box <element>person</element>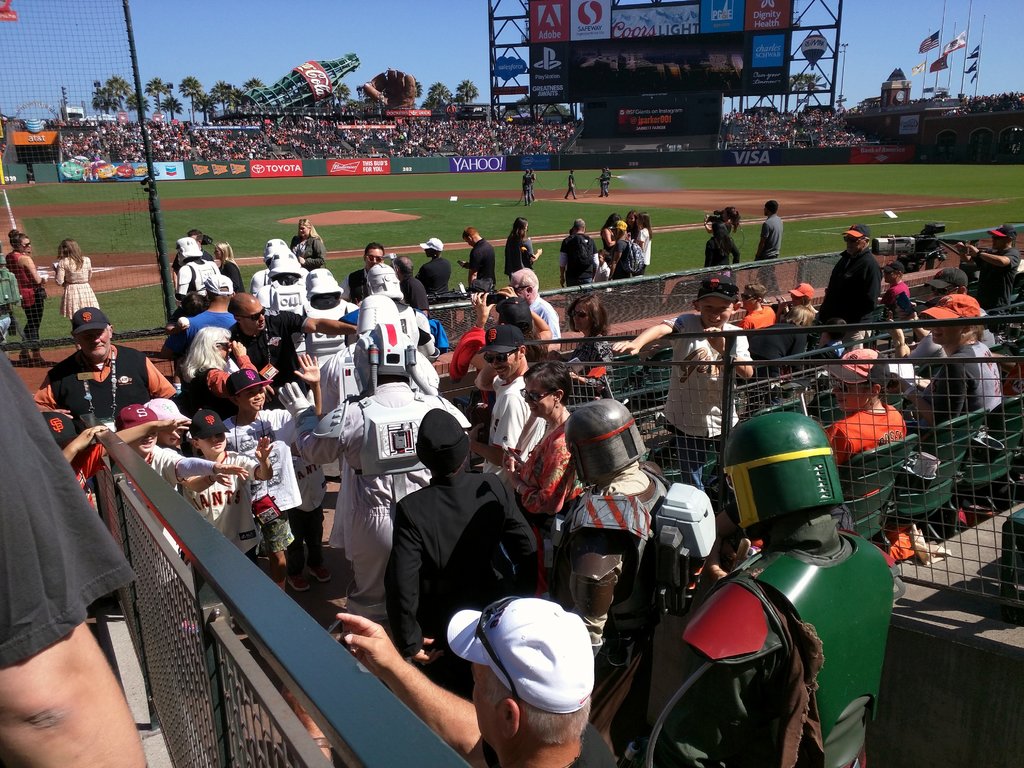
755,198,786,291
